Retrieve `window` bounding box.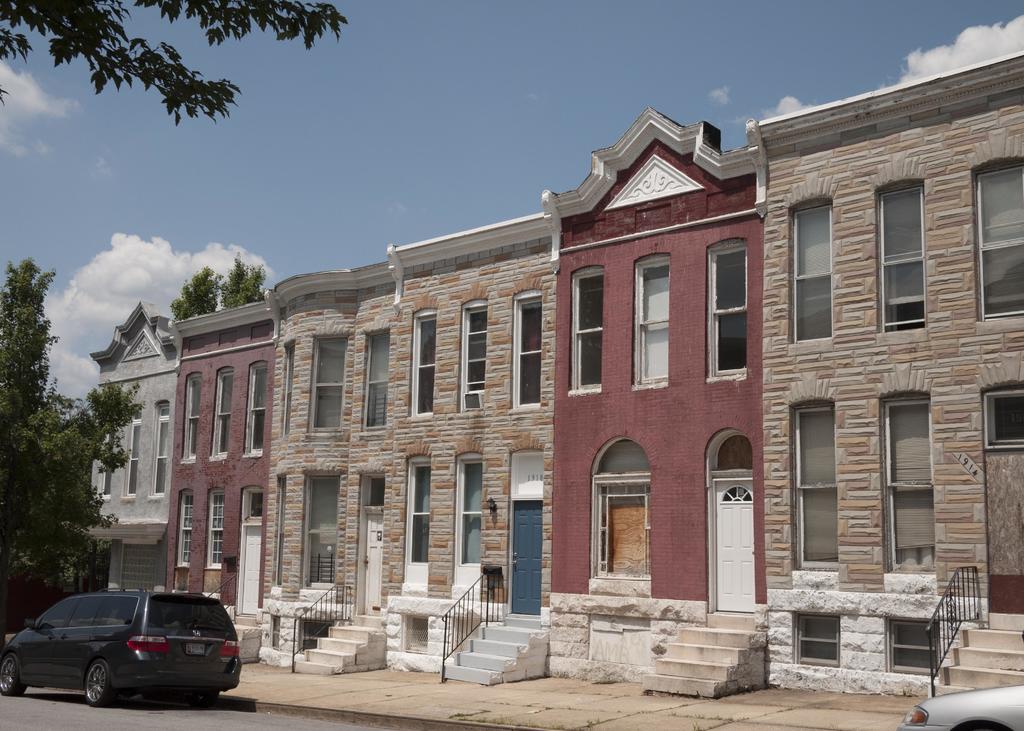
Bounding box: {"x1": 456, "y1": 294, "x2": 489, "y2": 415}.
